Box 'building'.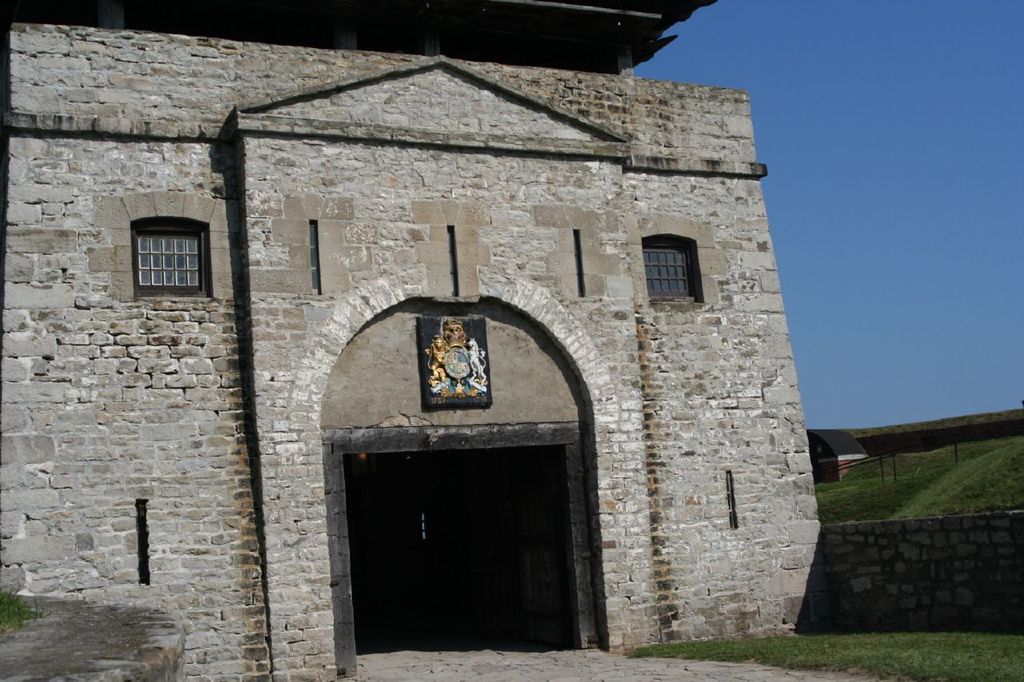
bbox=(0, 0, 820, 681).
